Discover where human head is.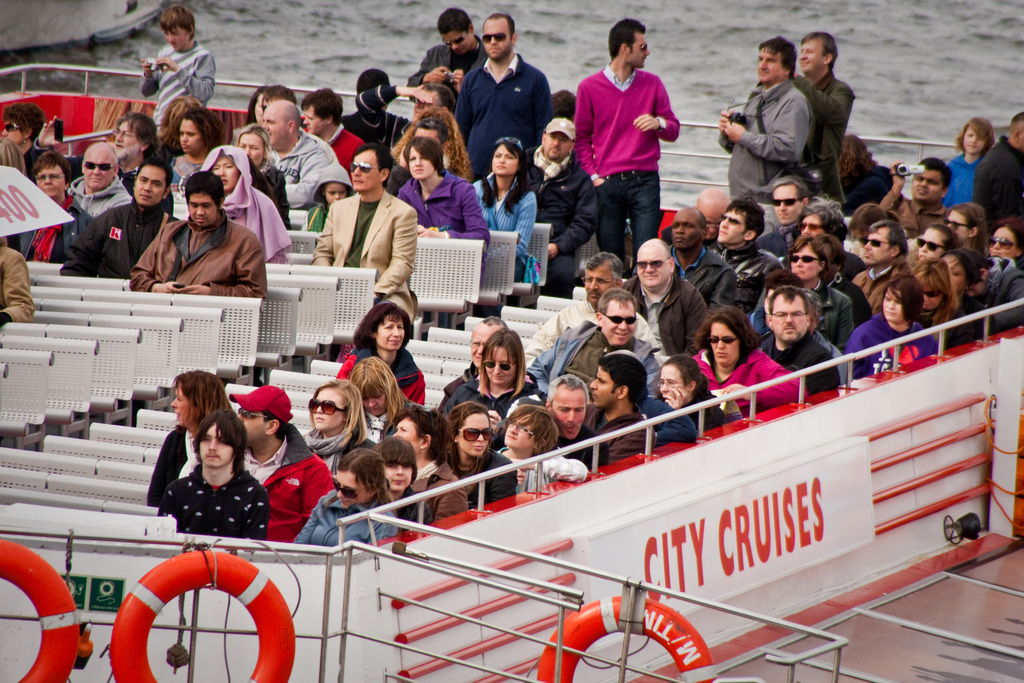
Discovered at (470,310,505,356).
